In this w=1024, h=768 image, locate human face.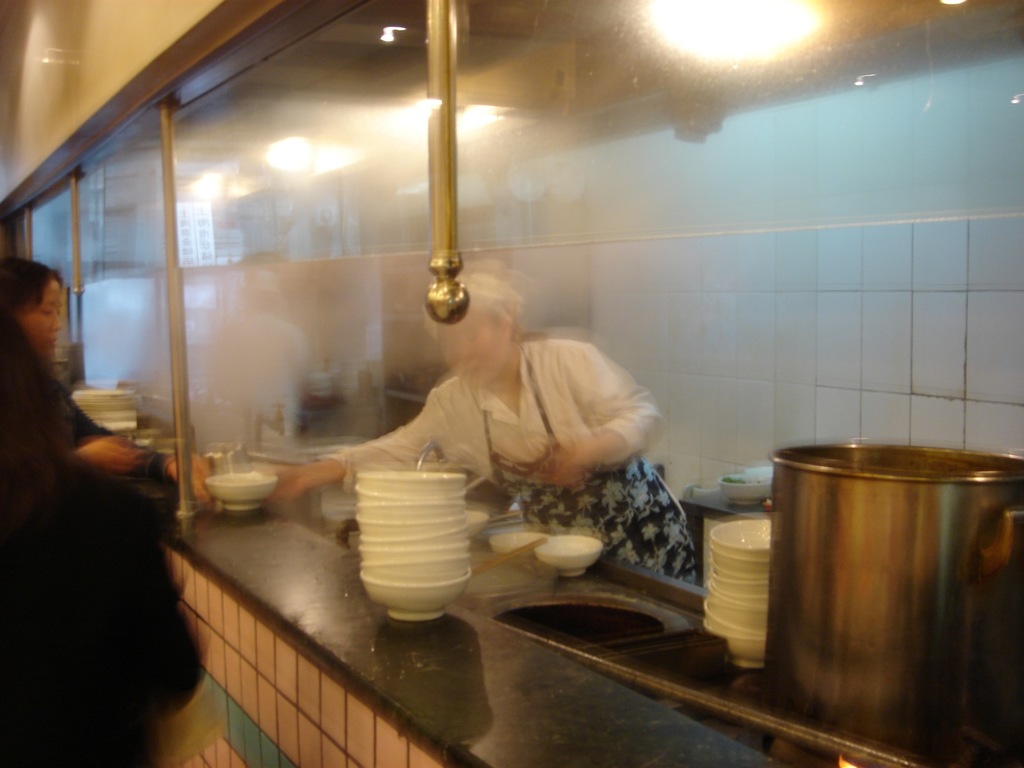
Bounding box: rect(22, 279, 65, 360).
